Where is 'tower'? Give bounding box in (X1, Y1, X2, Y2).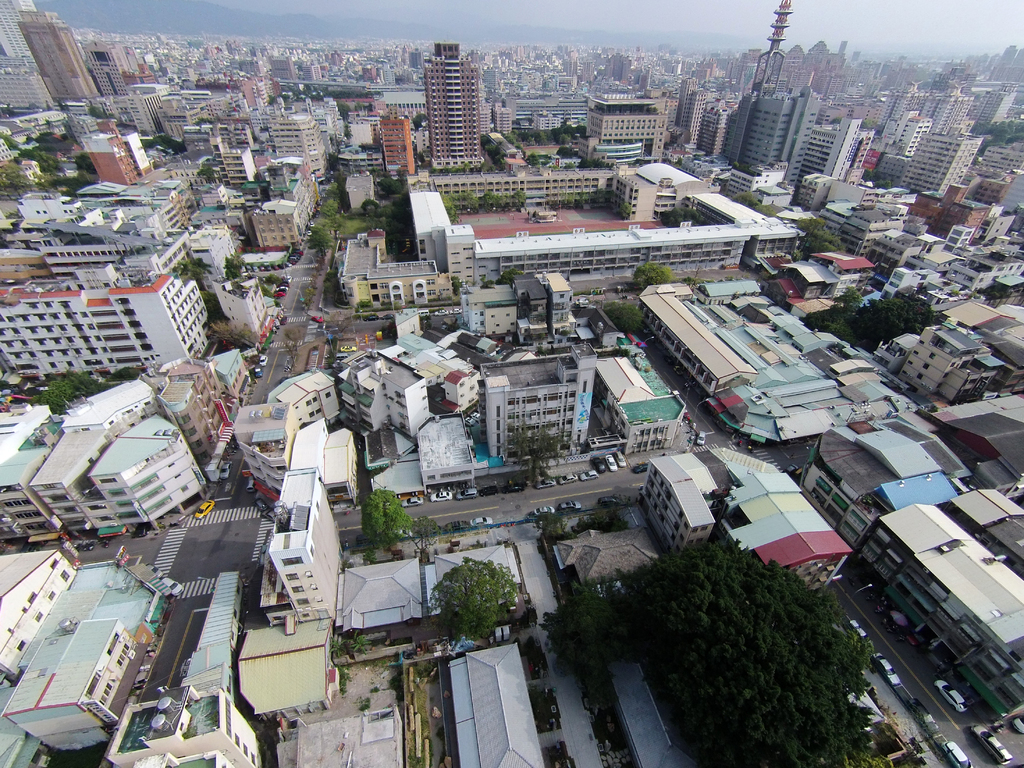
(269, 465, 341, 616).
